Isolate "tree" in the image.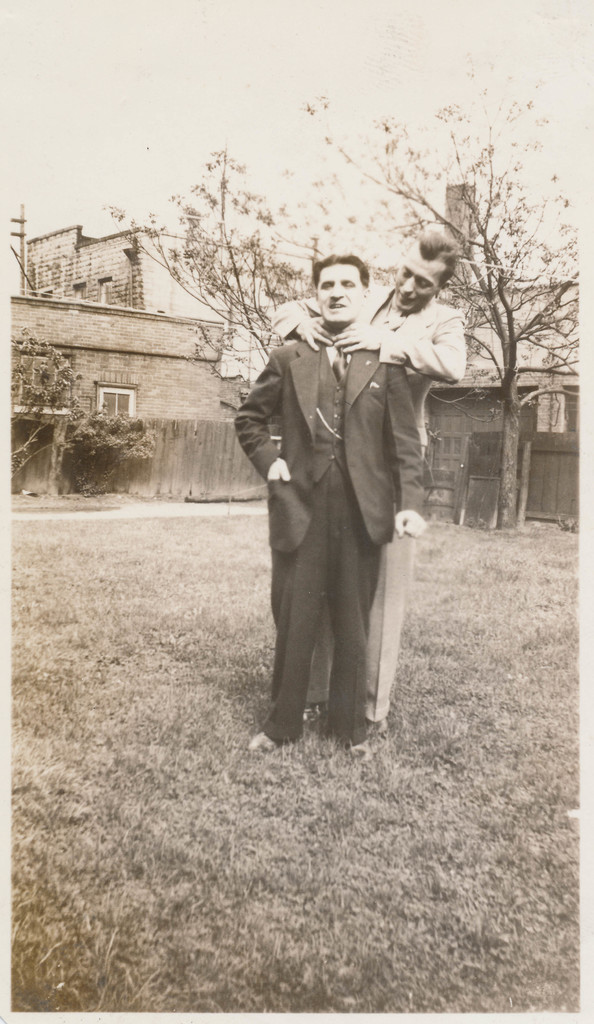
Isolated region: bbox(8, 323, 155, 496).
